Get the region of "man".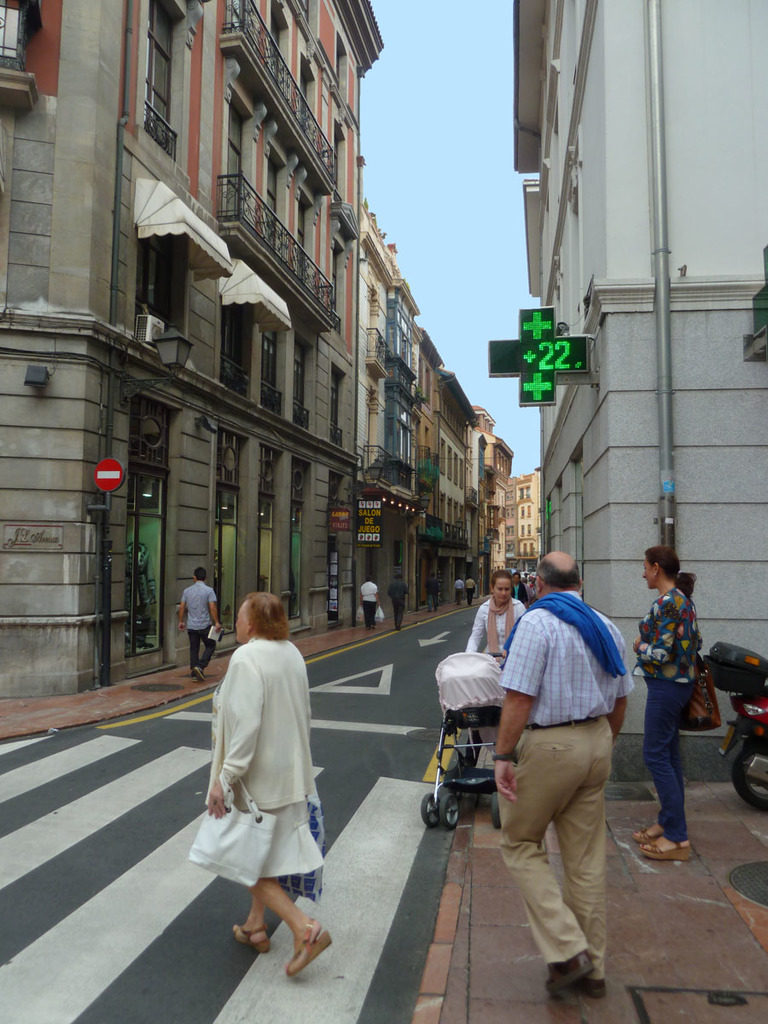
497:539:642:1007.
